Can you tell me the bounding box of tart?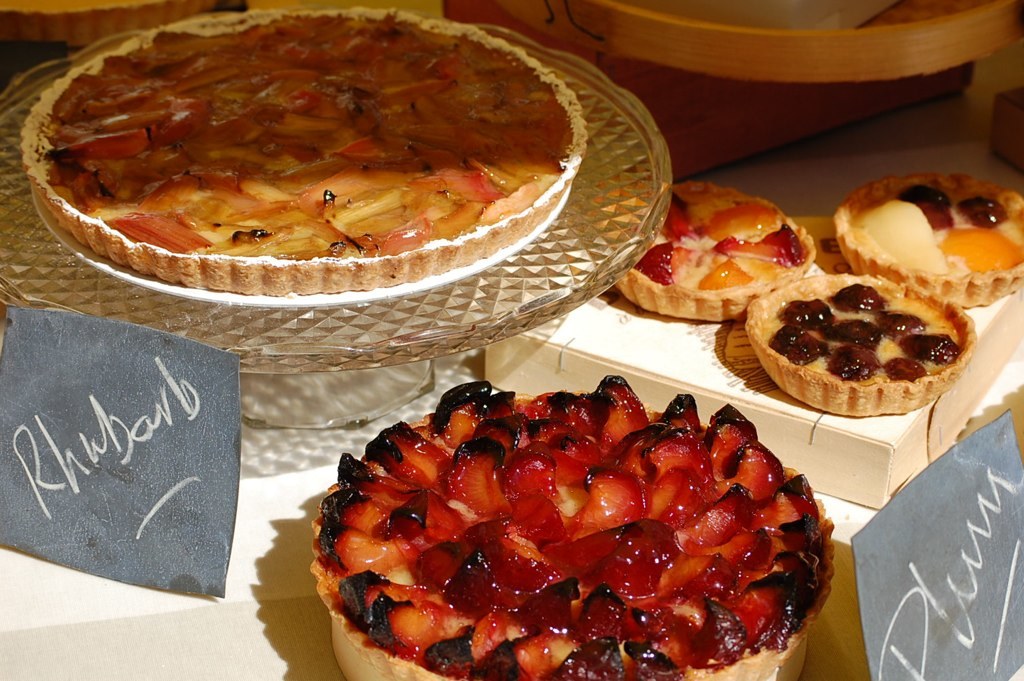
bbox(12, 3, 588, 305).
